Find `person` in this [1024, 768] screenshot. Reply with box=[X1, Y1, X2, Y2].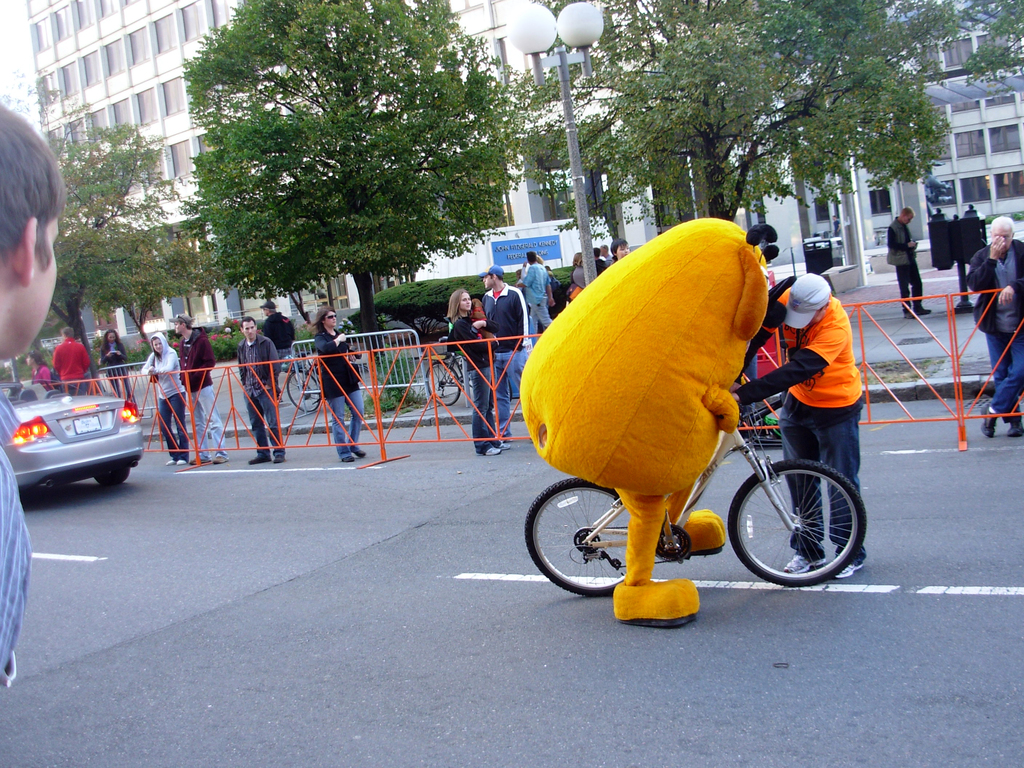
box=[97, 330, 136, 408].
